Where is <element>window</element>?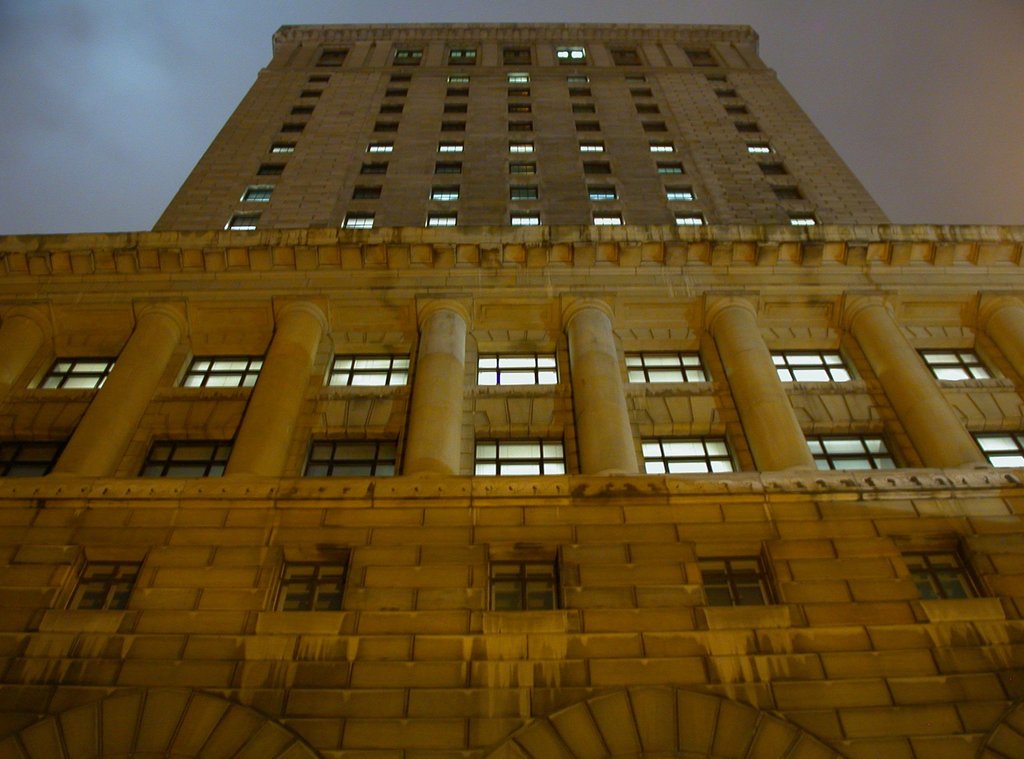
Rect(508, 120, 532, 133).
